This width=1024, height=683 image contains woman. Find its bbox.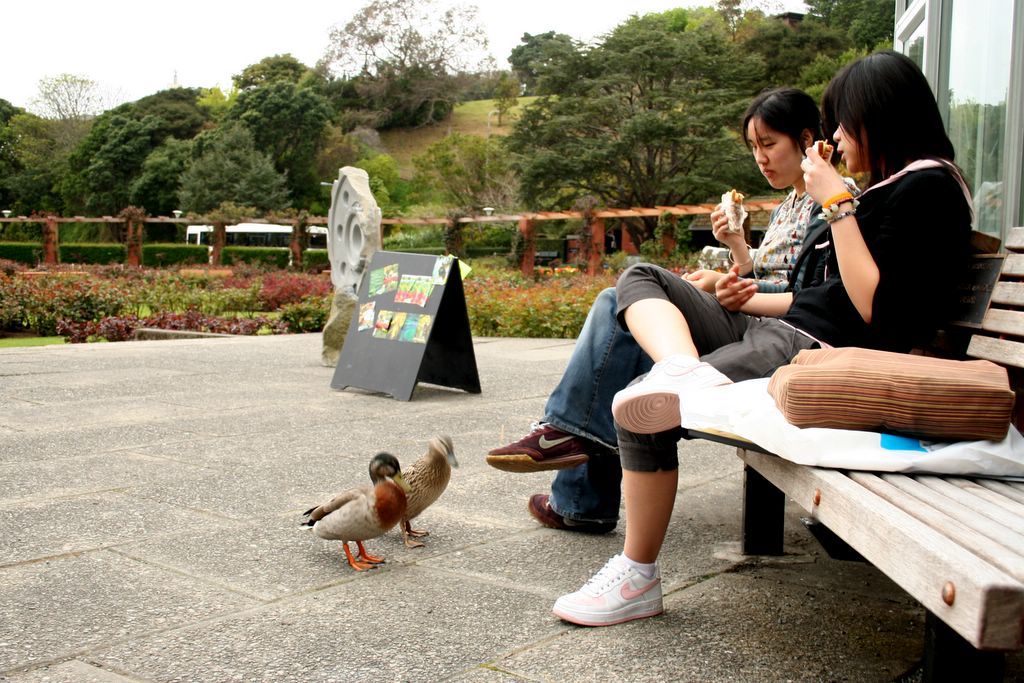
[486,84,860,537].
